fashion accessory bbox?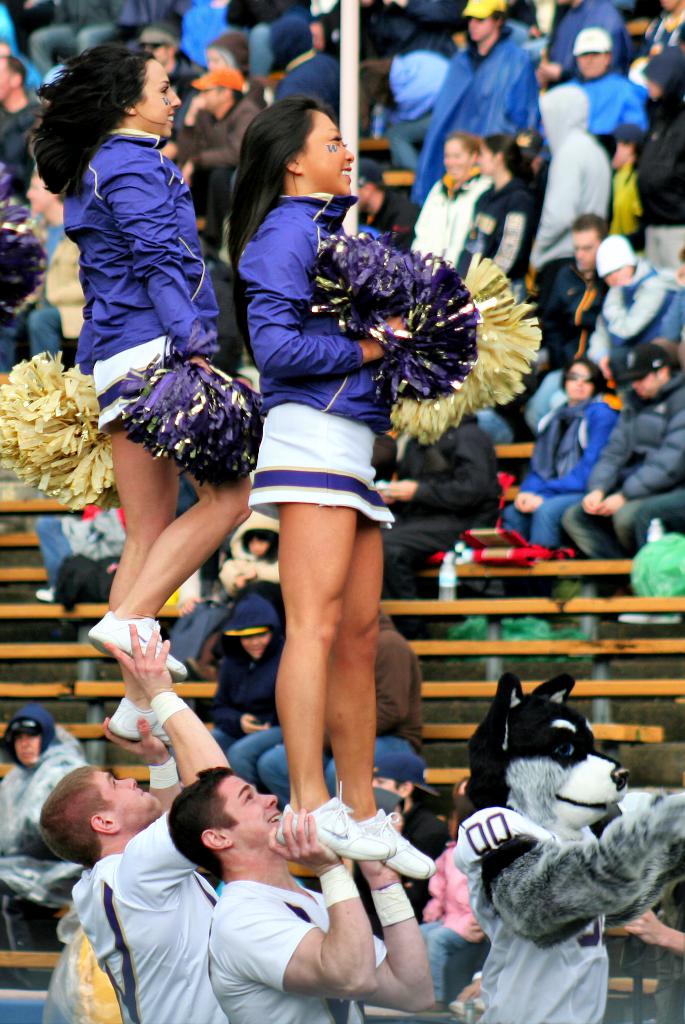
bbox(226, 626, 274, 637)
